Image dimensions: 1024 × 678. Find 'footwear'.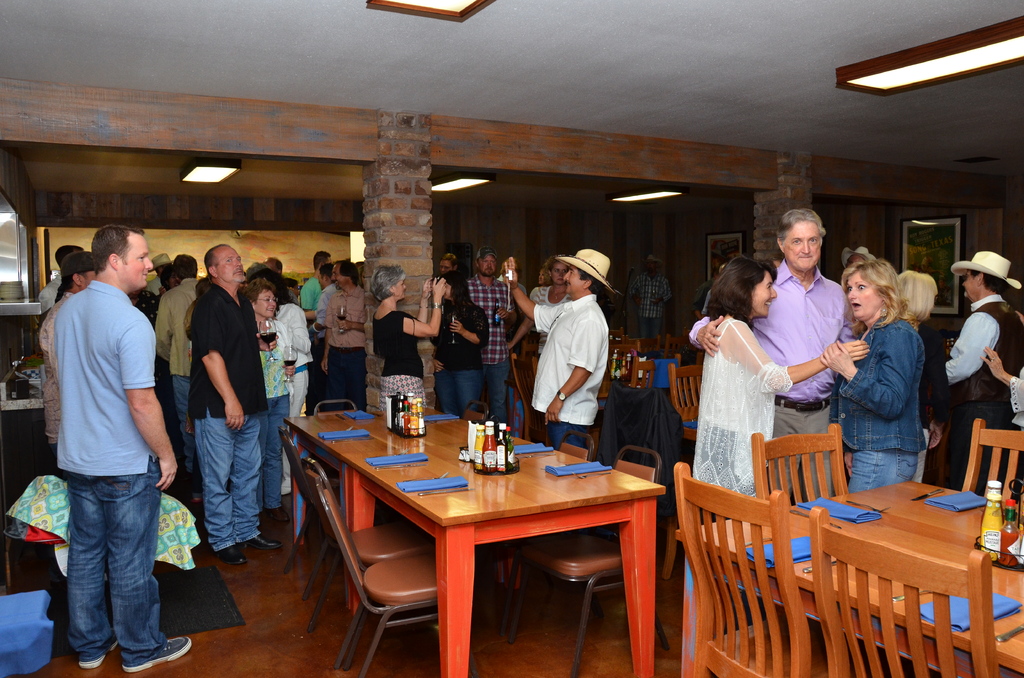
78/646/122/667.
